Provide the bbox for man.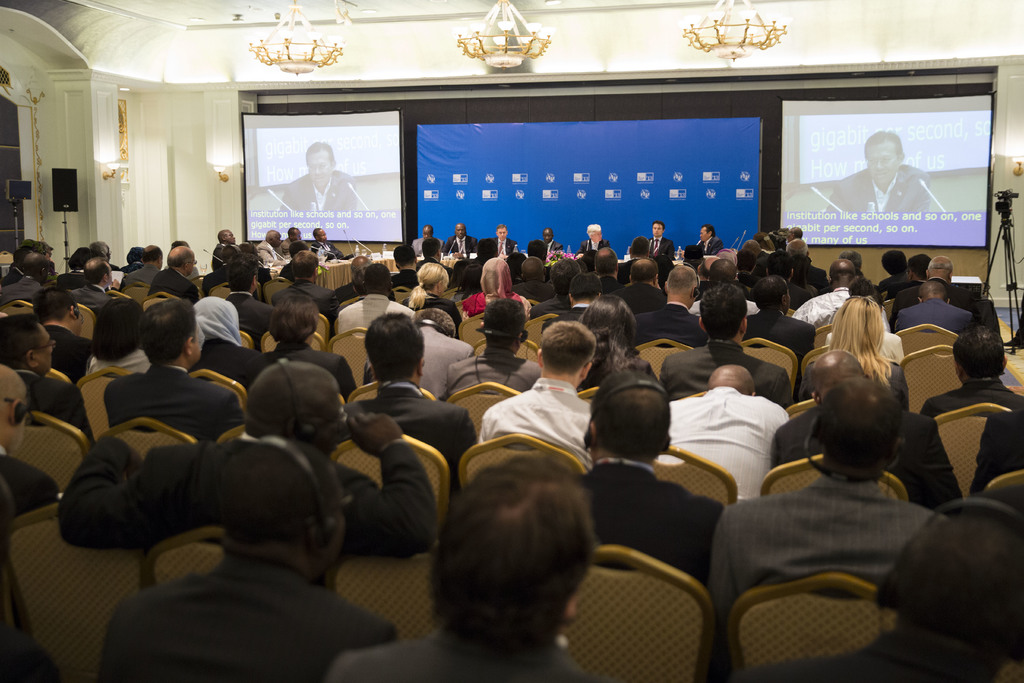
{"left": 648, "top": 219, "right": 675, "bottom": 257}.
